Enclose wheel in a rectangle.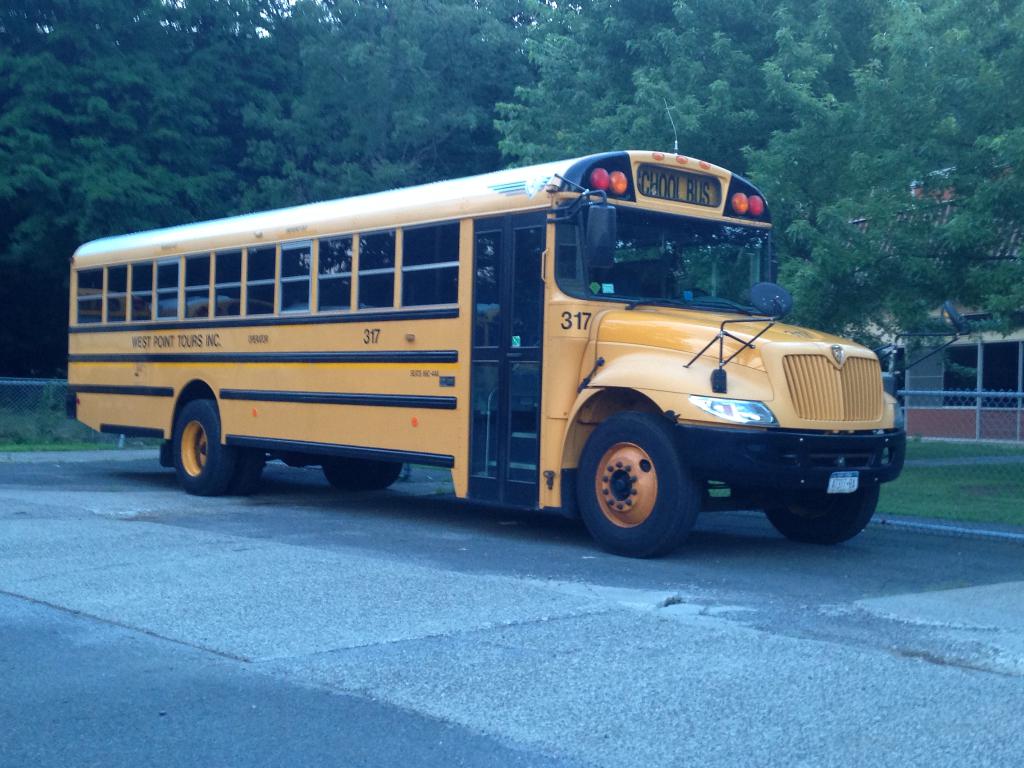
select_region(583, 417, 686, 536).
